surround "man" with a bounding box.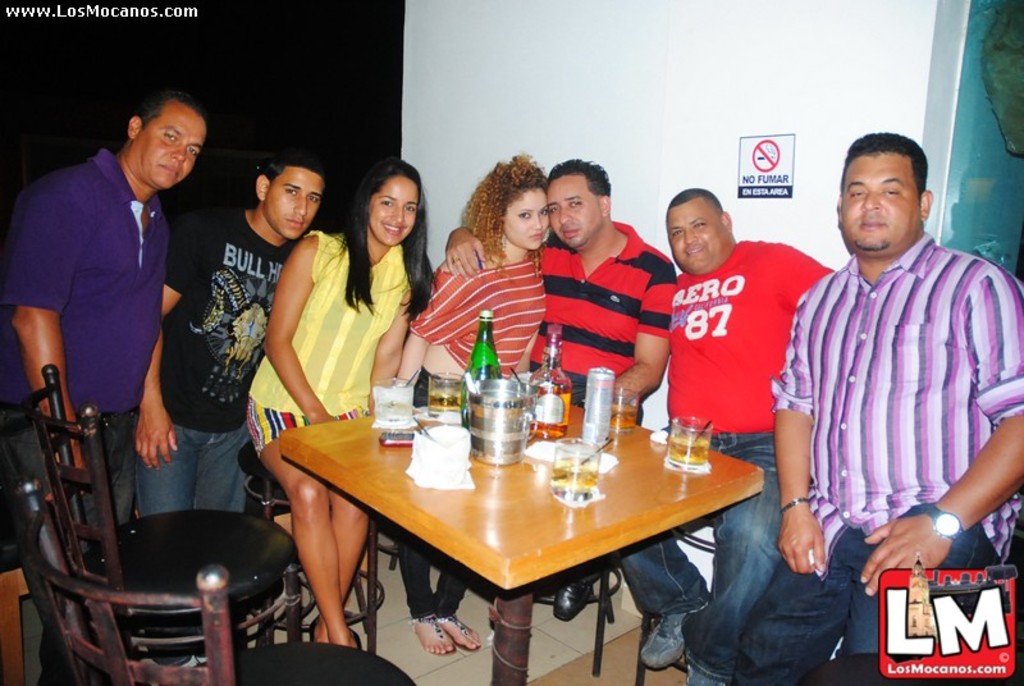
region(150, 147, 332, 517).
